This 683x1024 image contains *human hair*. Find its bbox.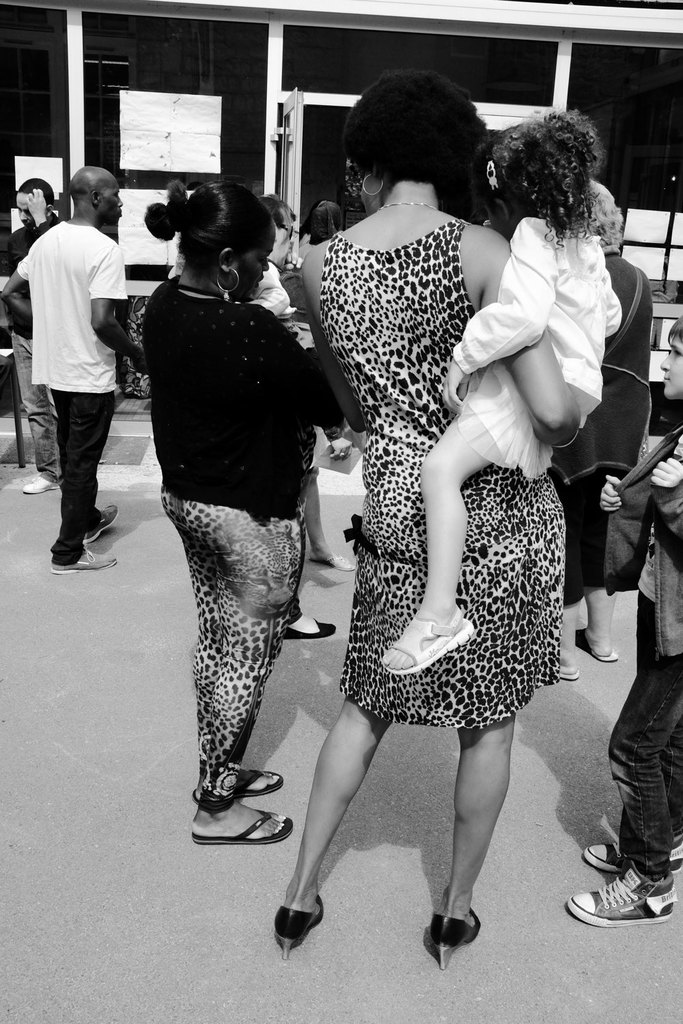
bbox=[339, 70, 497, 180].
